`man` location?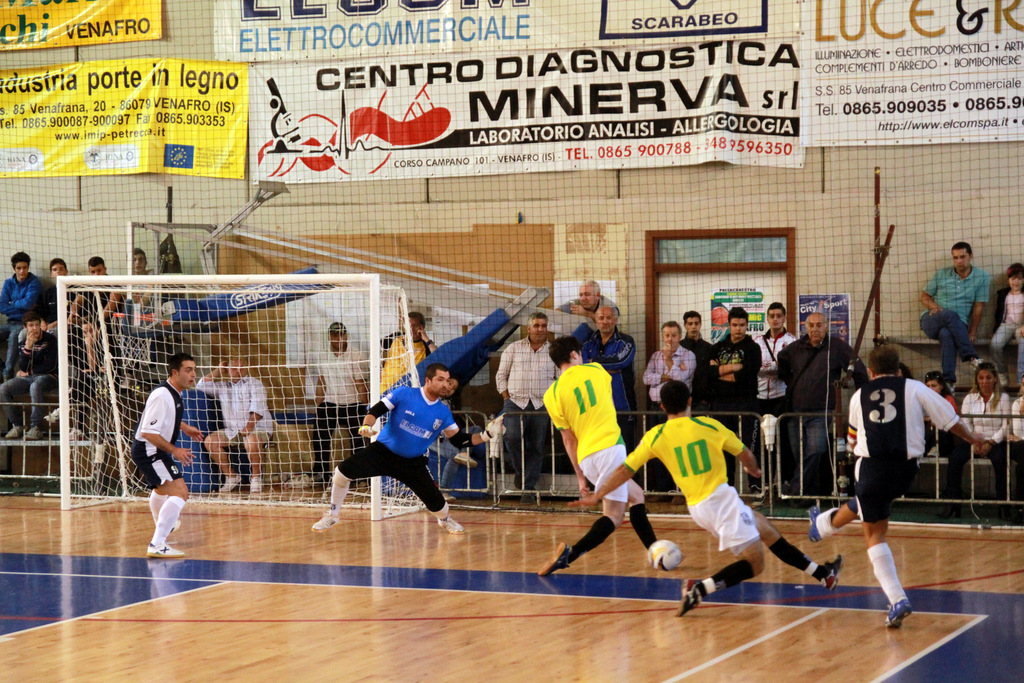
[96,245,152,337]
